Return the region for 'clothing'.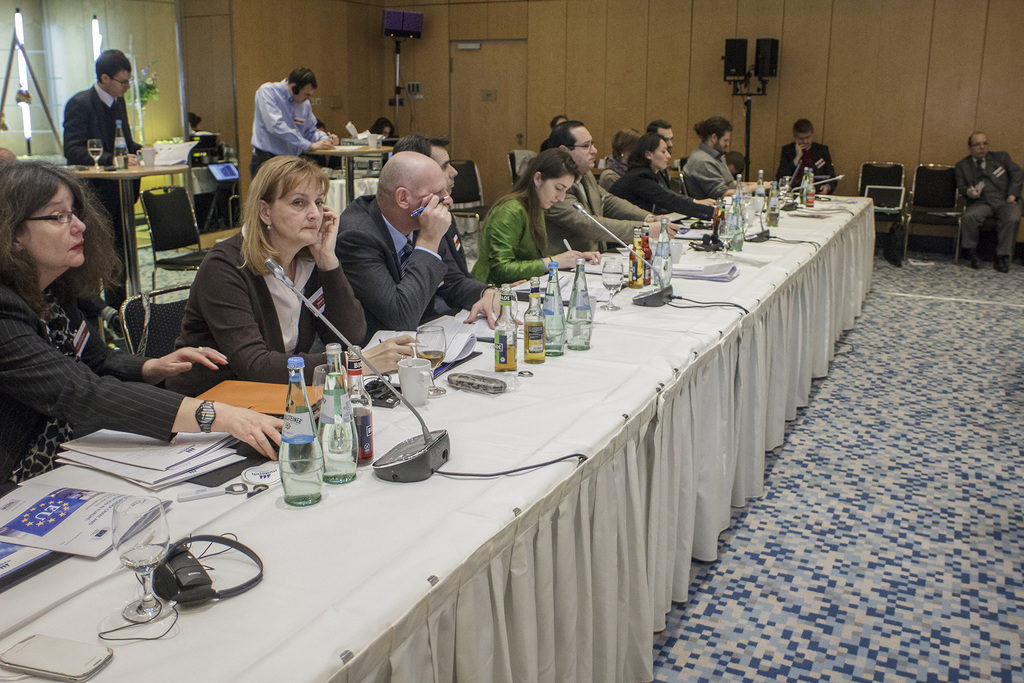
pyautogui.locateOnScreen(60, 83, 140, 300).
